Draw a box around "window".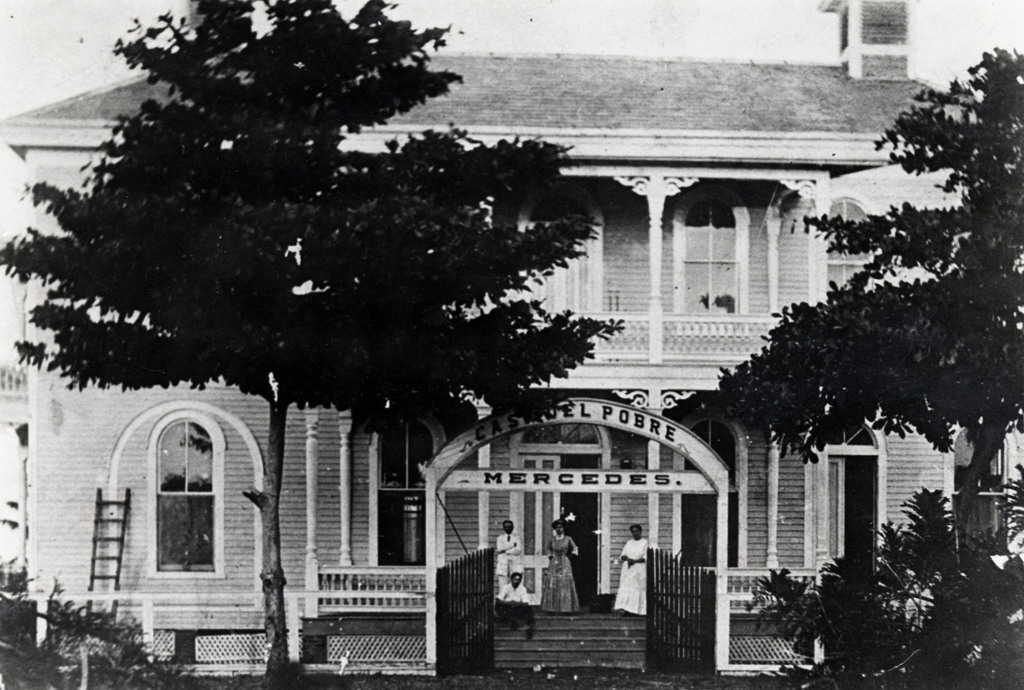
826, 202, 885, 313.
